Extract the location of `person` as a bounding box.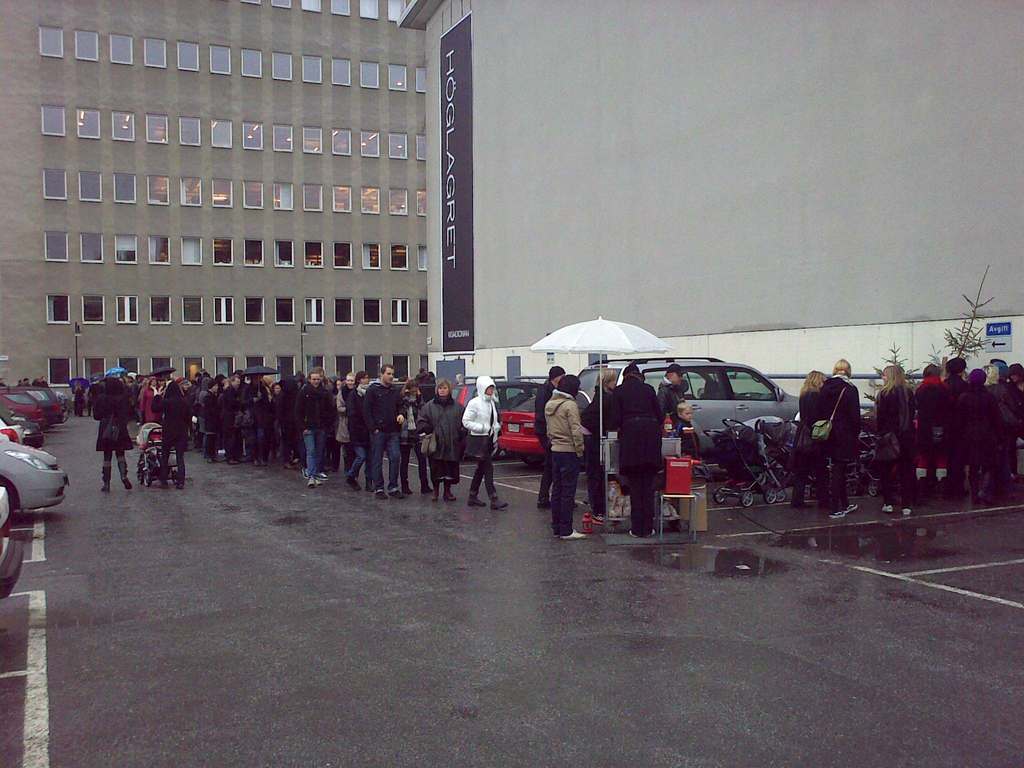
[788,369,830,508].
